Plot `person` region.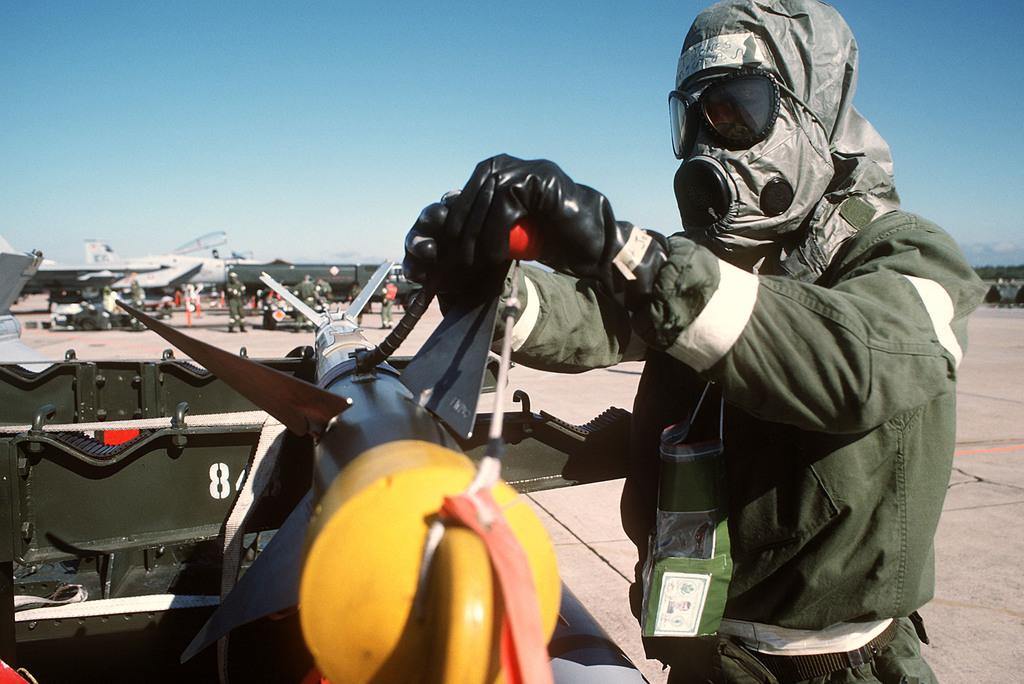
Plotted at rect(403, 0, 990, 683).
